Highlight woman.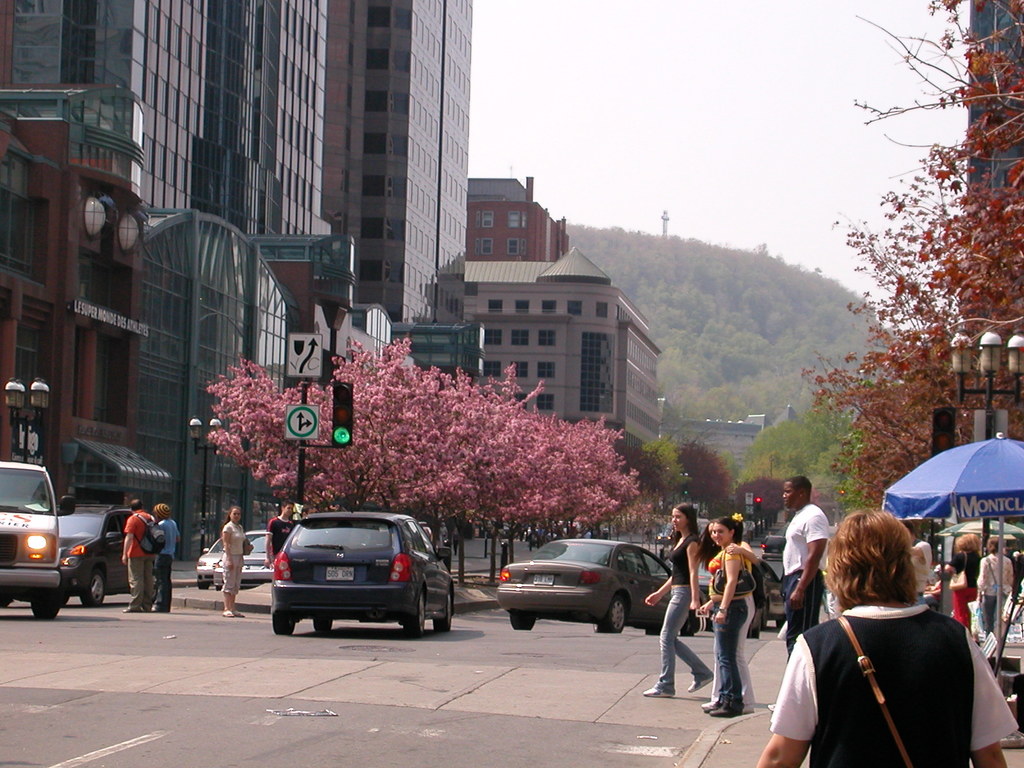
Highlighted region: <region>642, 506, 715, 700</region>.
